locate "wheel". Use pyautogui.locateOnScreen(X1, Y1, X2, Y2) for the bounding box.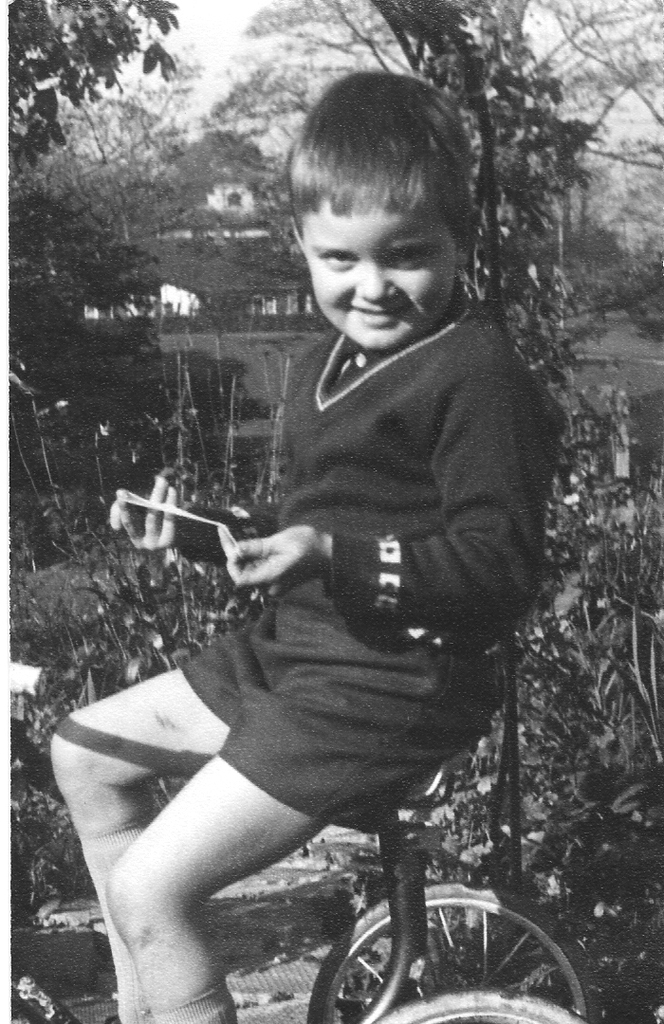
pyautogui.locateOnScreen(304, 881, 602, 1023).
